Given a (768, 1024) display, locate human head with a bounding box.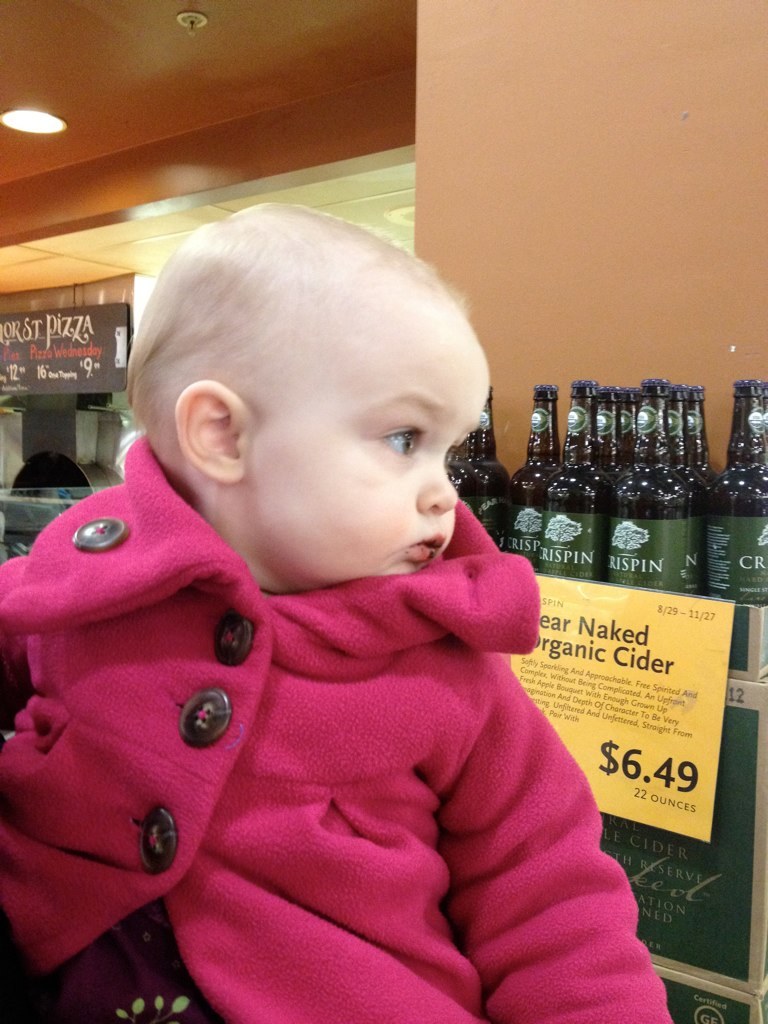
Located: rect(127, 209, 491, 593).
